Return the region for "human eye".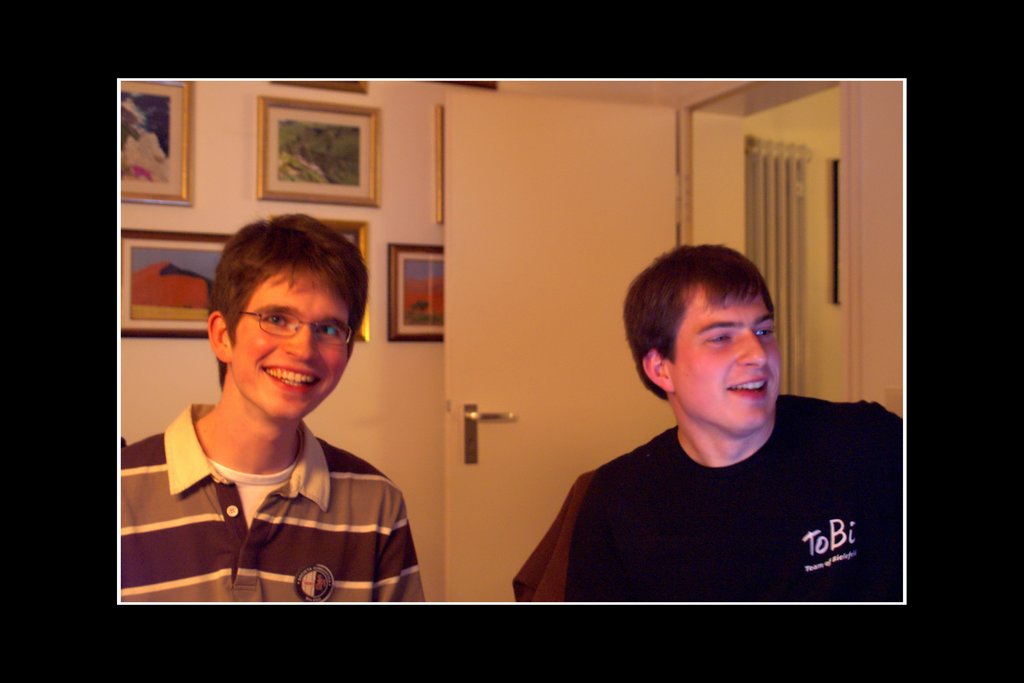
(x1=707, y1=332, x2=735, y2=346).
